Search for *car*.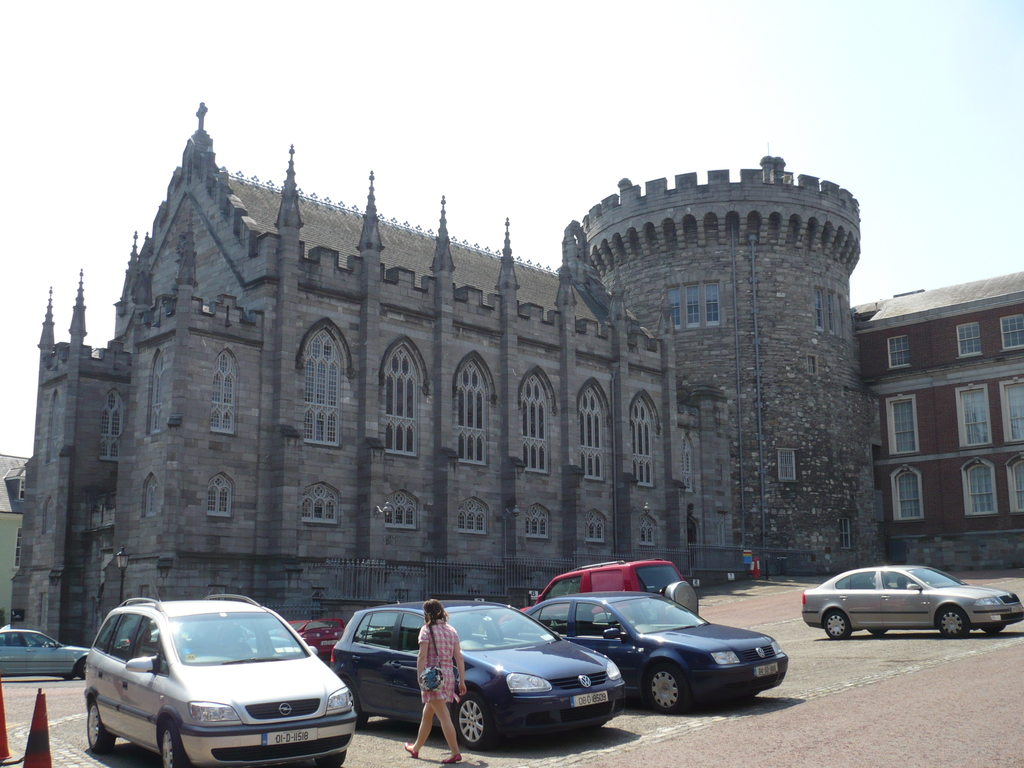
Found at left=526, top=589, right=794, bottom=709.
